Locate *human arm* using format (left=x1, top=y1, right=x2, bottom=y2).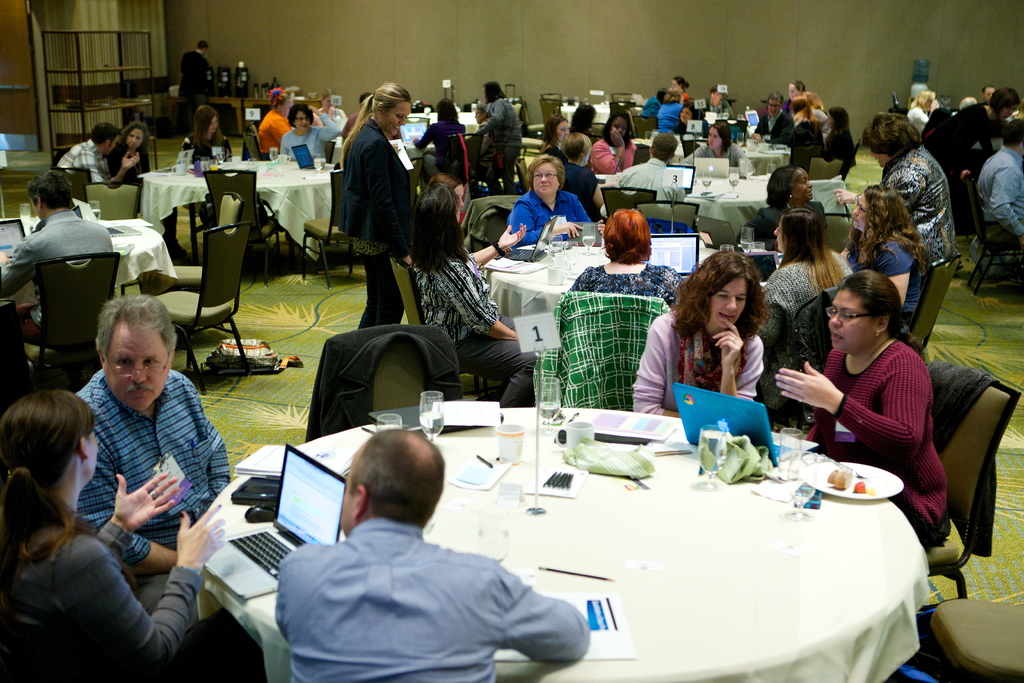
(left=954, top=158, right=970, bottom=181).
